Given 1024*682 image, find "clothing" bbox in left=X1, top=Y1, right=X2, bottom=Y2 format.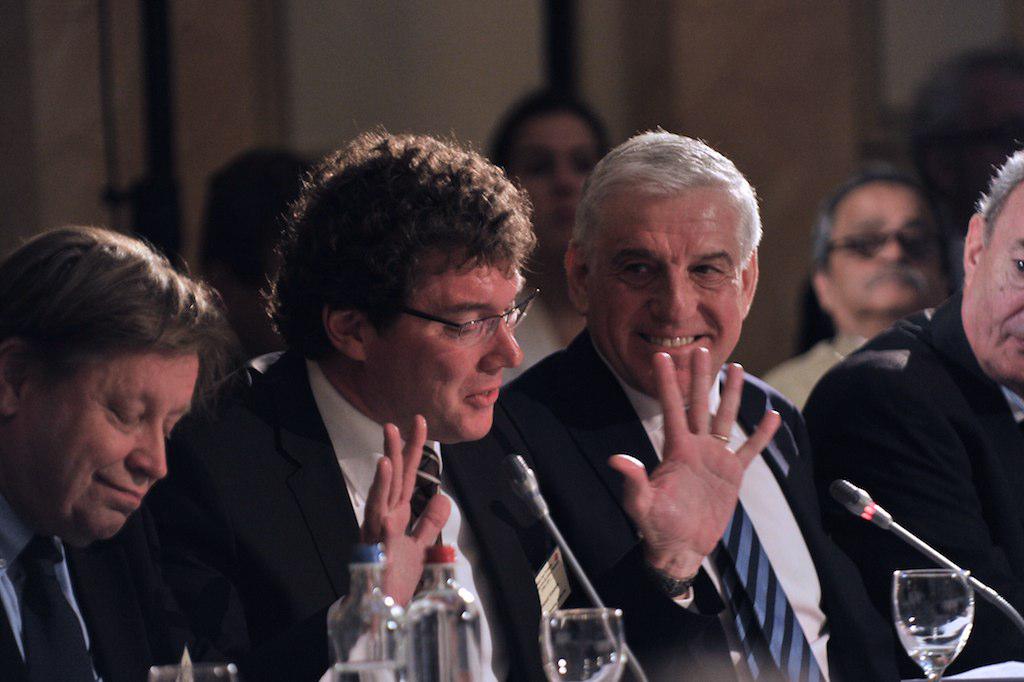
left=0, top=505, right=139, bottom=681.
